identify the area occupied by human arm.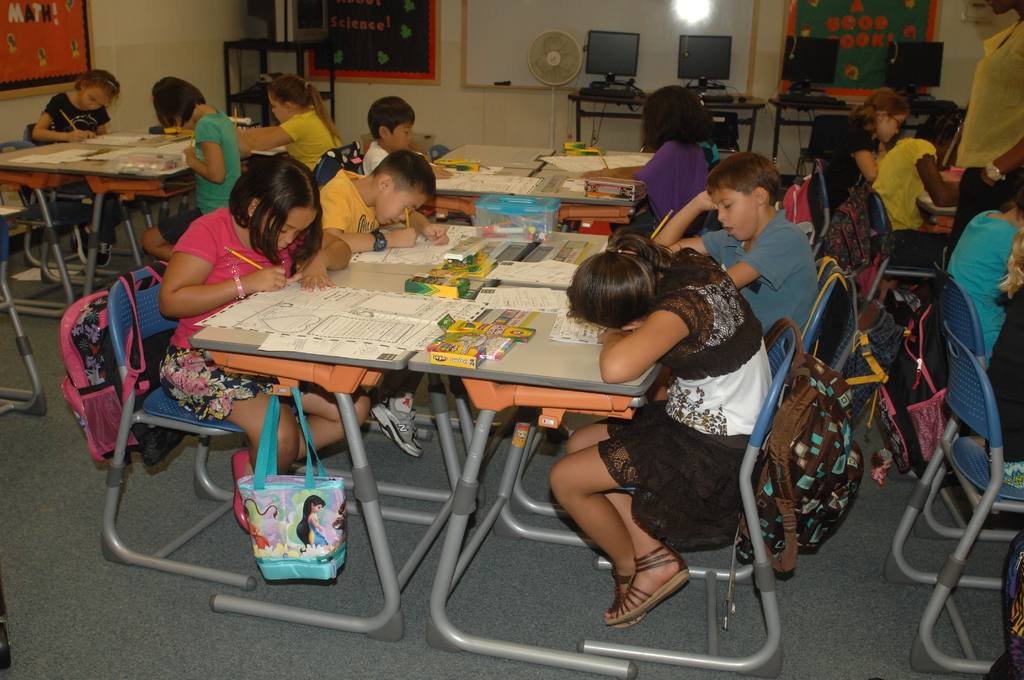
Area: box(412, 148, 431, 165).
